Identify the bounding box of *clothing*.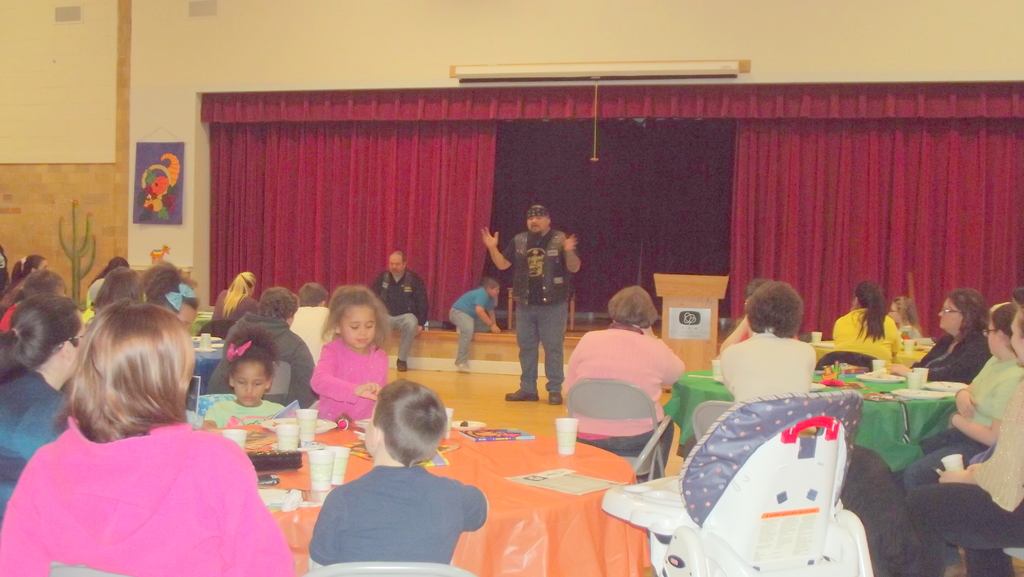
bbox(902, 355, 1023, 490).
